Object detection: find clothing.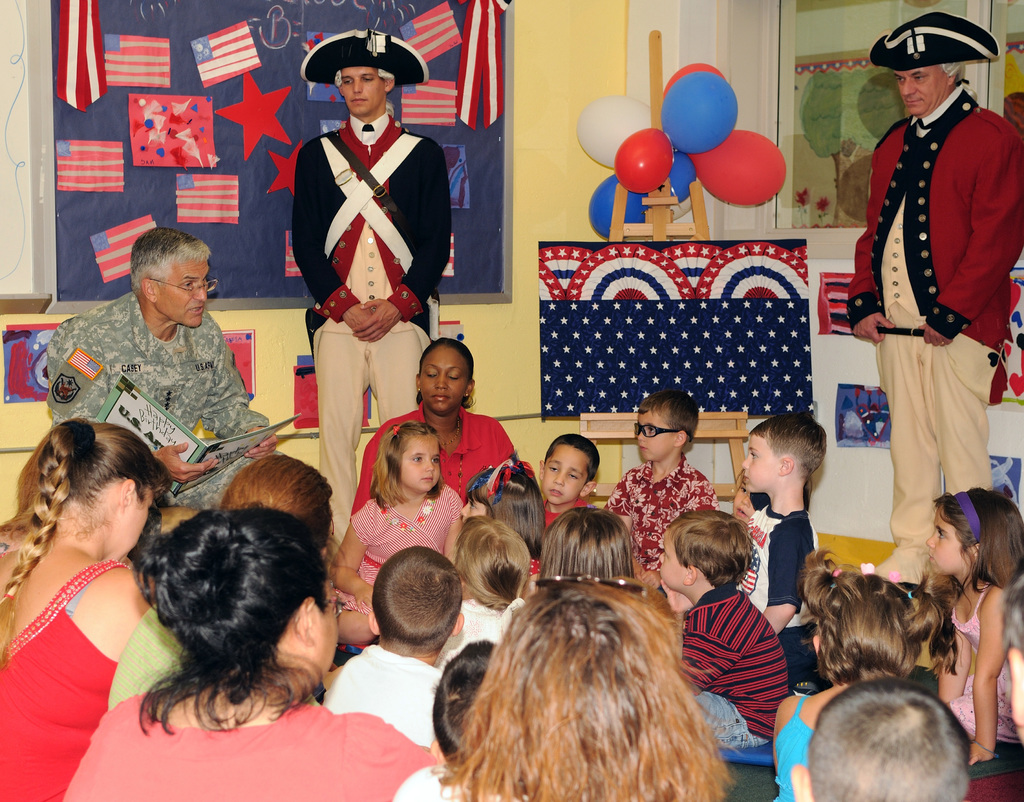
bbox=(67, 682, 438, 801).
